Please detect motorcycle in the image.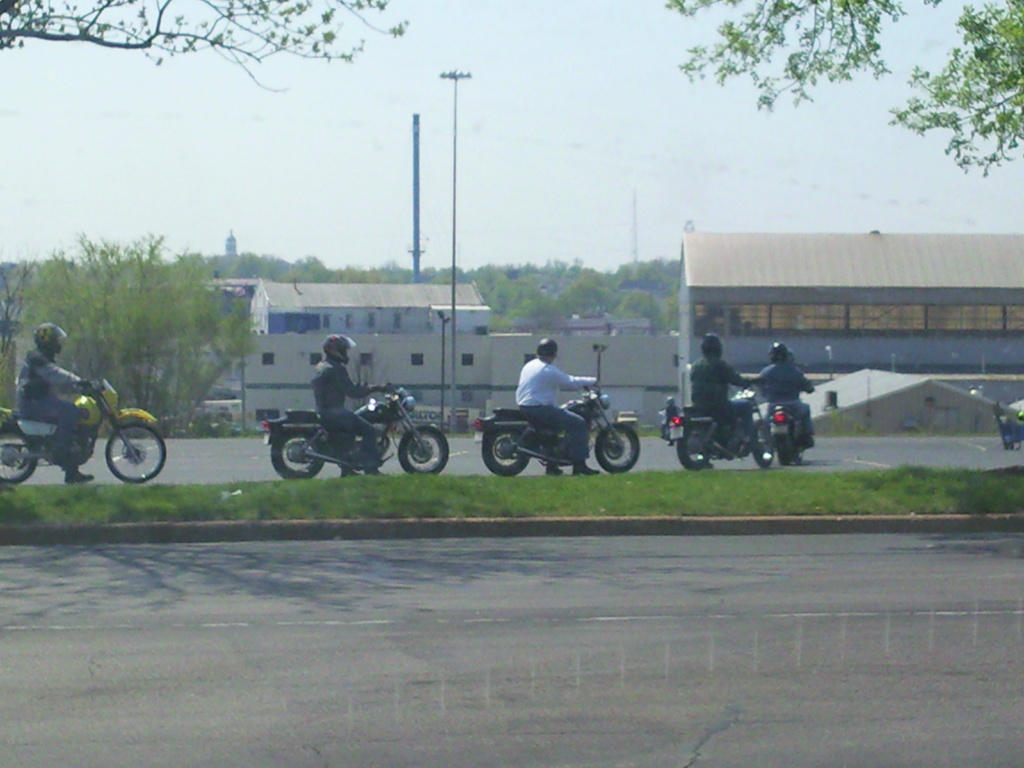
(3, 369, 170, 484).
